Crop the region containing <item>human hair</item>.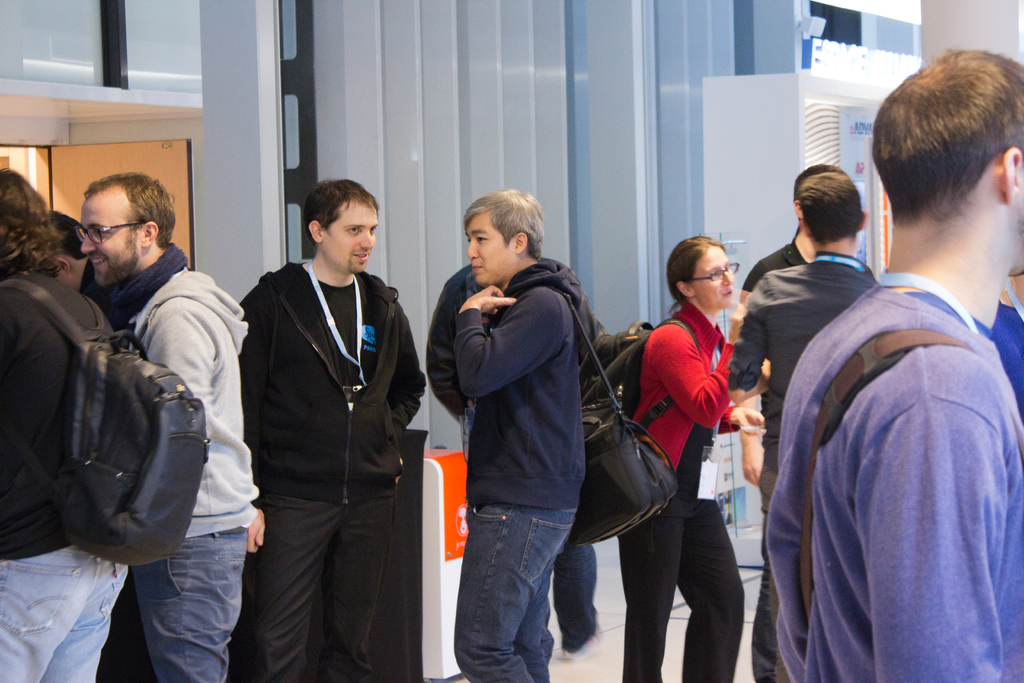
Crop region: bbox=(302, 177, 381, 251).
